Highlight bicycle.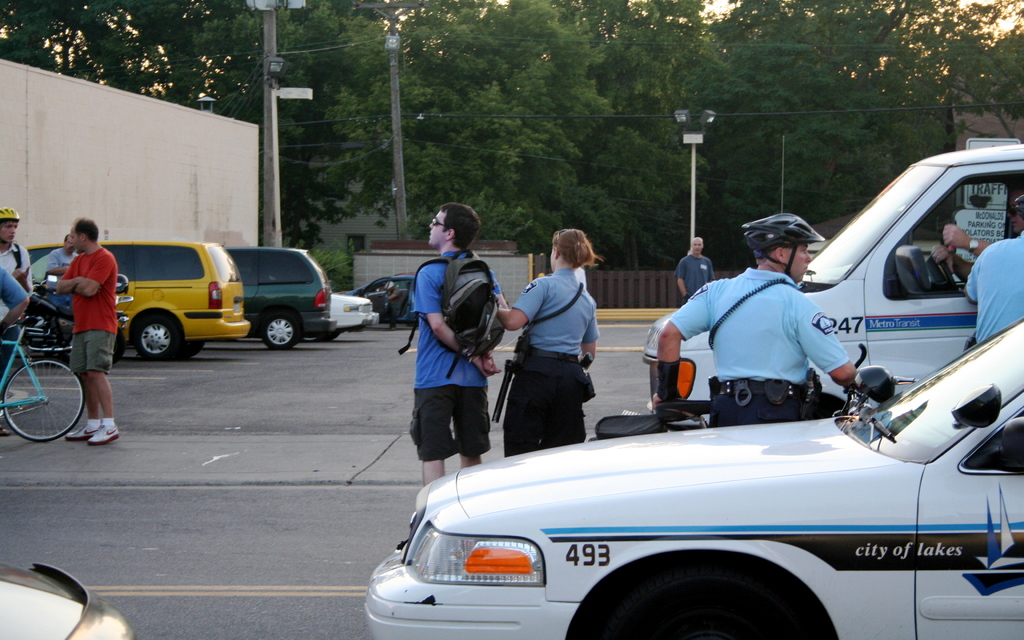
Highlighted region: left=653, top=346, right=884, bottom=430.
